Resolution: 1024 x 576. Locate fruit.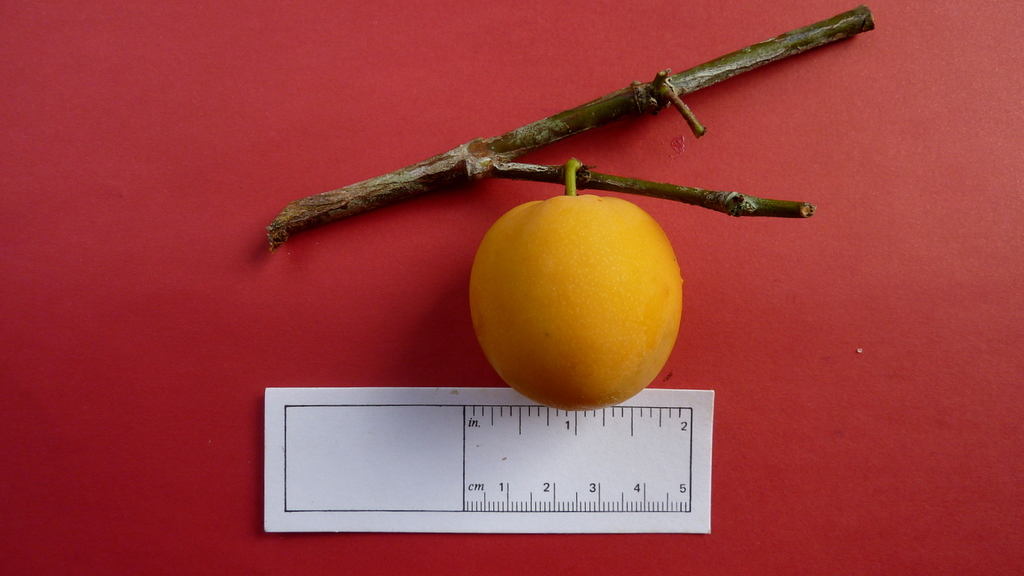
480:179:694:396.
